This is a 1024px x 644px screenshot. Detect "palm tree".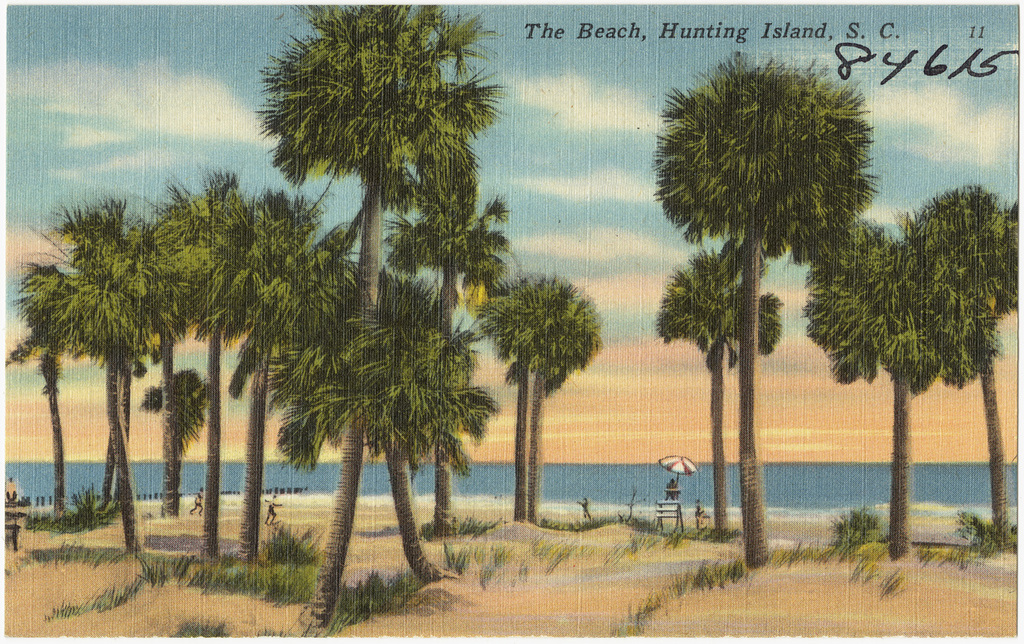
region(290, 28, 476, 549).
